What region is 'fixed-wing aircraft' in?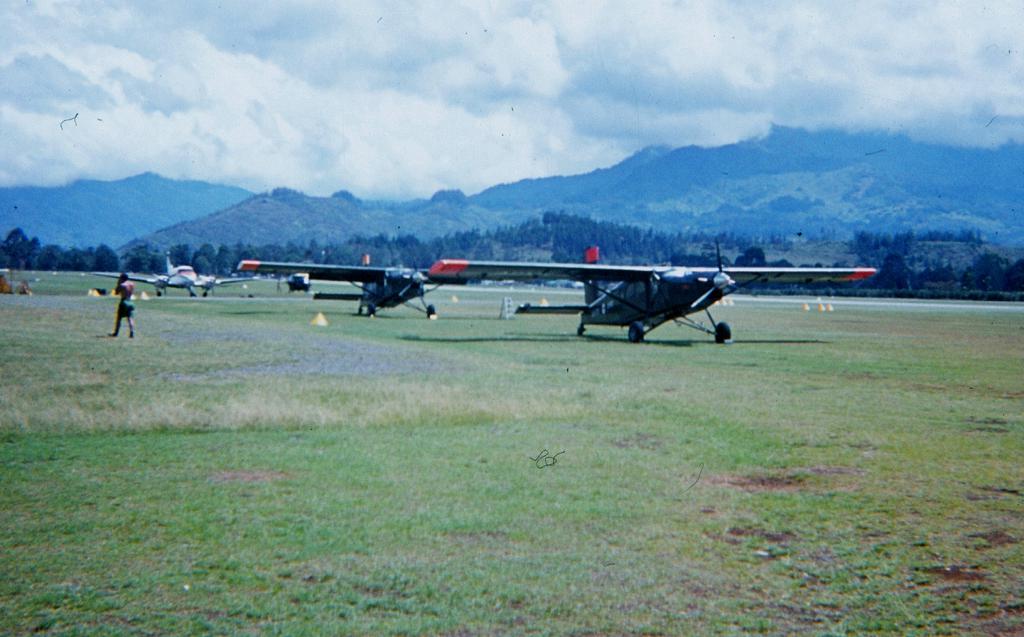
BBox(230, 265, 490, 317).
